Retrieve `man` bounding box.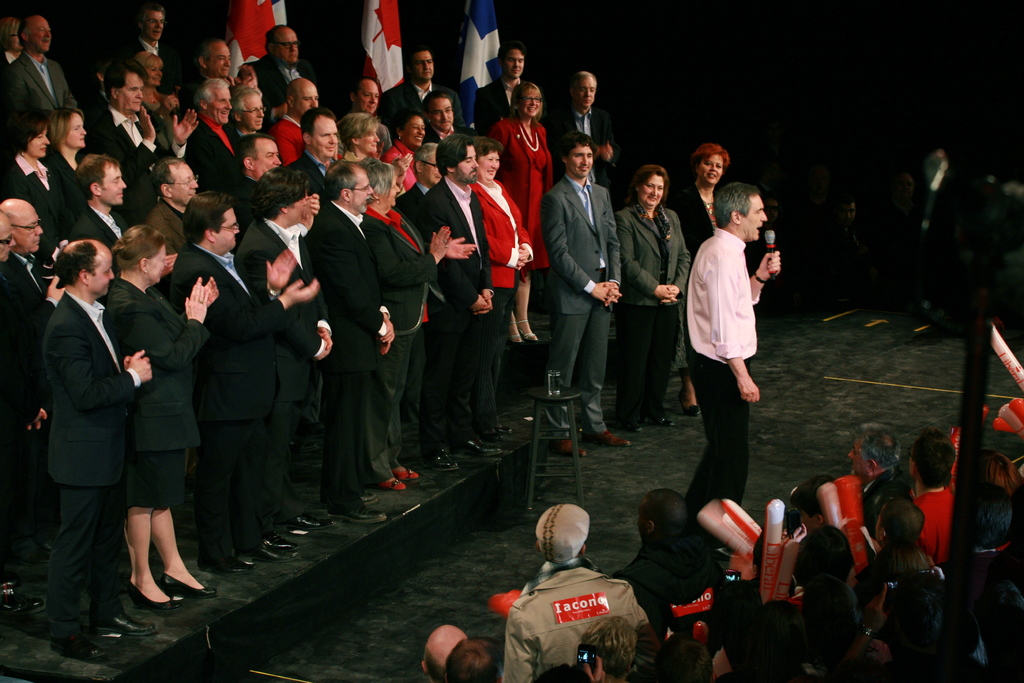
Bounding box: bbox(902, 427, 955, 567).
